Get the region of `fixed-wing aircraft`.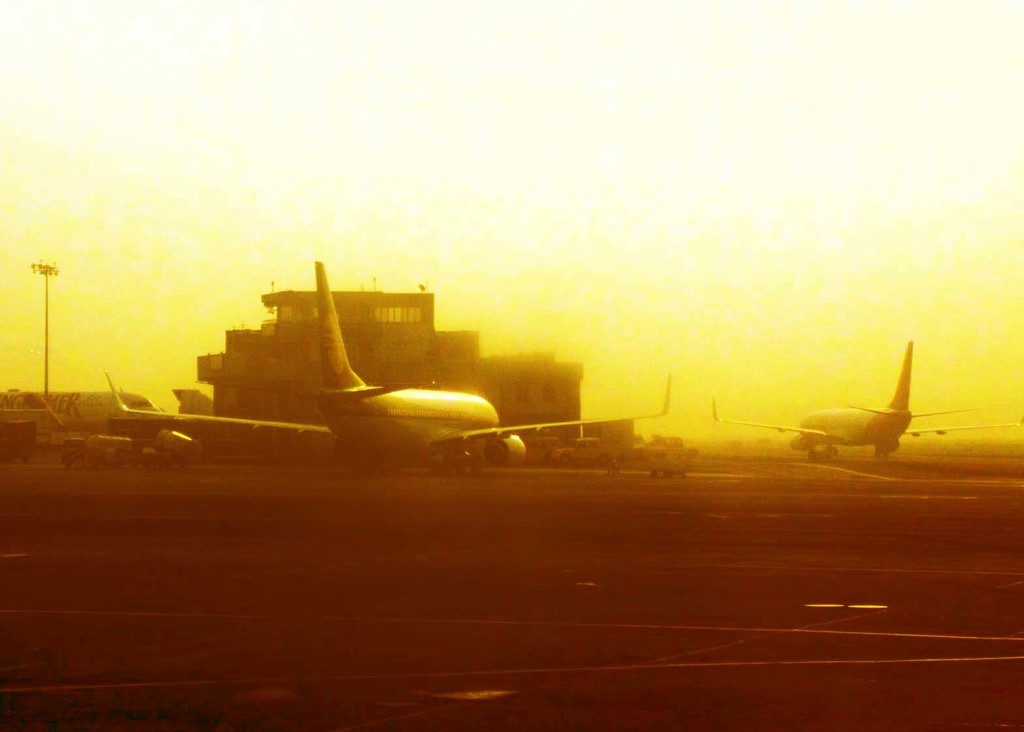
[left=709, top=334, right=1023, bottom=461].
